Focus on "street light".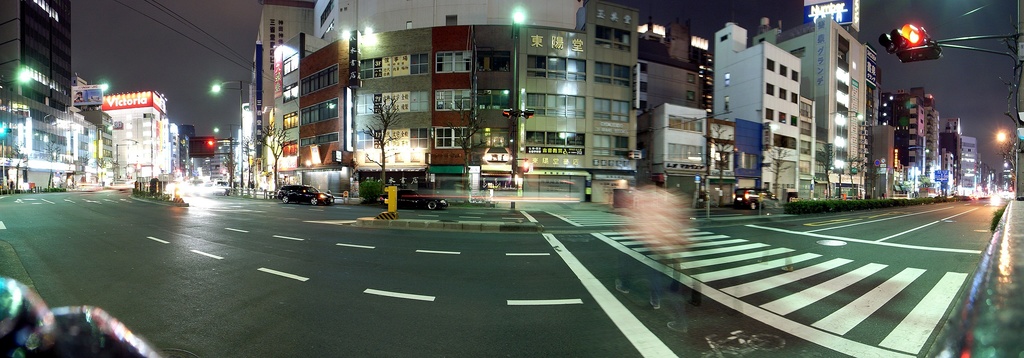
Focused at rect(908, 143, 932, 197).
